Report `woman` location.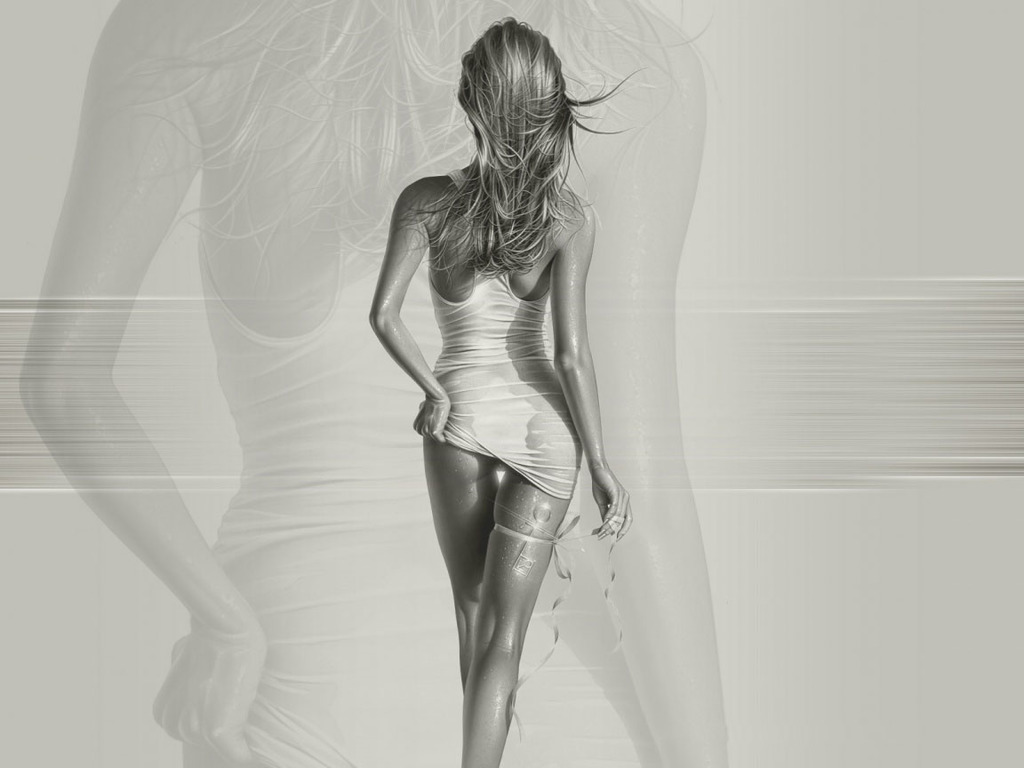
Report: (left=367, top=16, right=630, bottom=767).
